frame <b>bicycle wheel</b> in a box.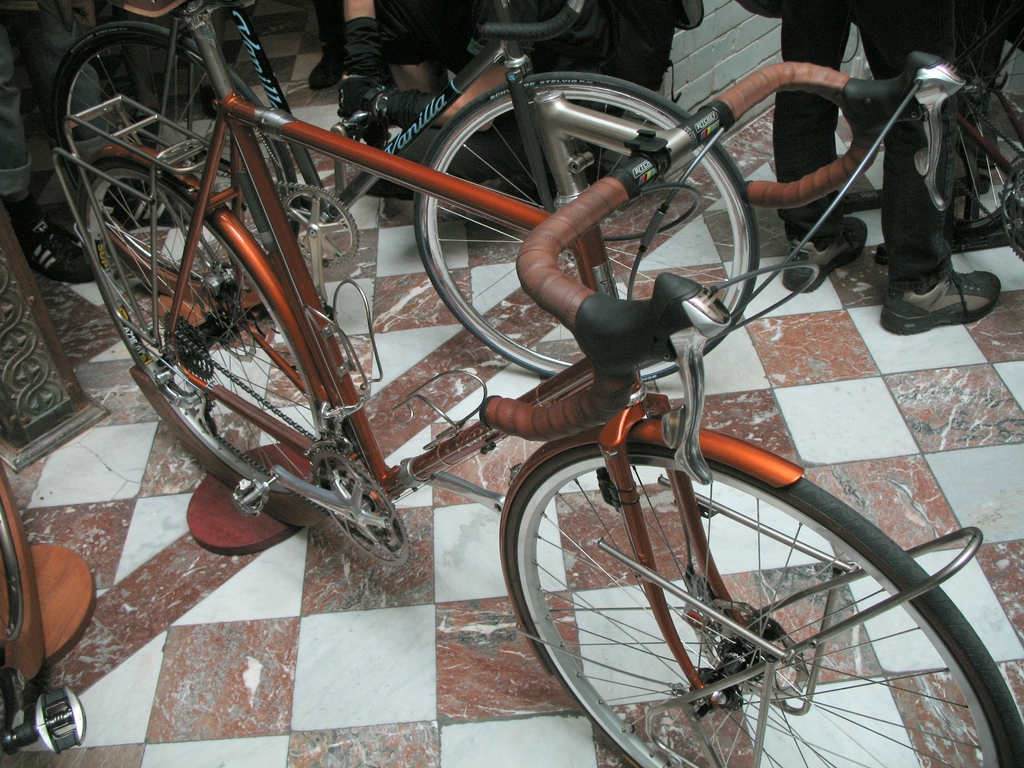
[947,0,1023,240].
